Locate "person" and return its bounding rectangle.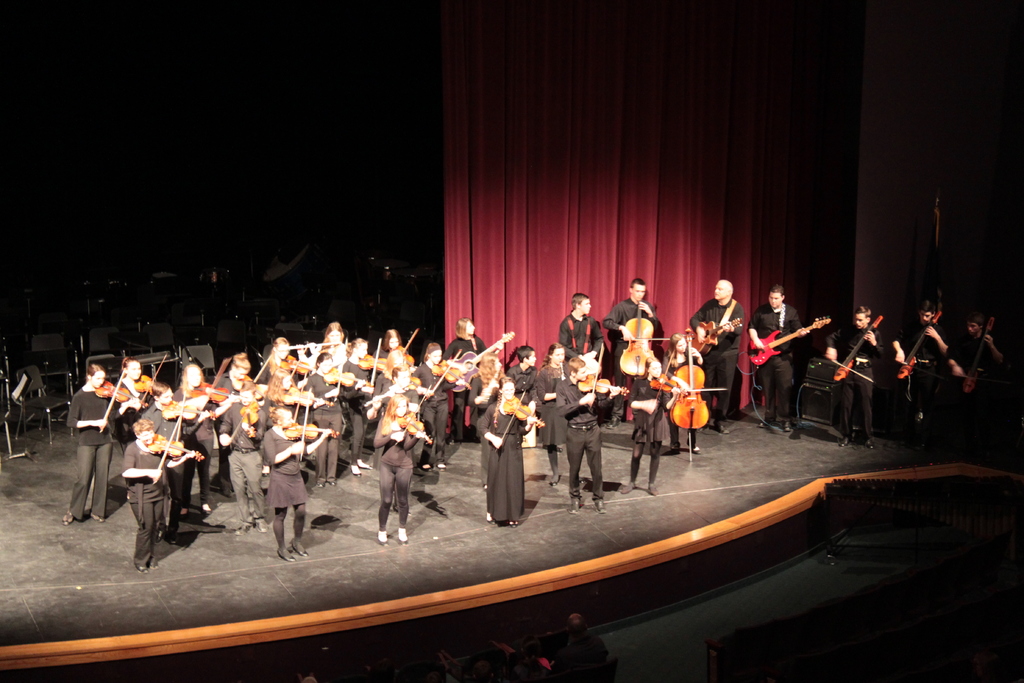
553:350:627:518.
